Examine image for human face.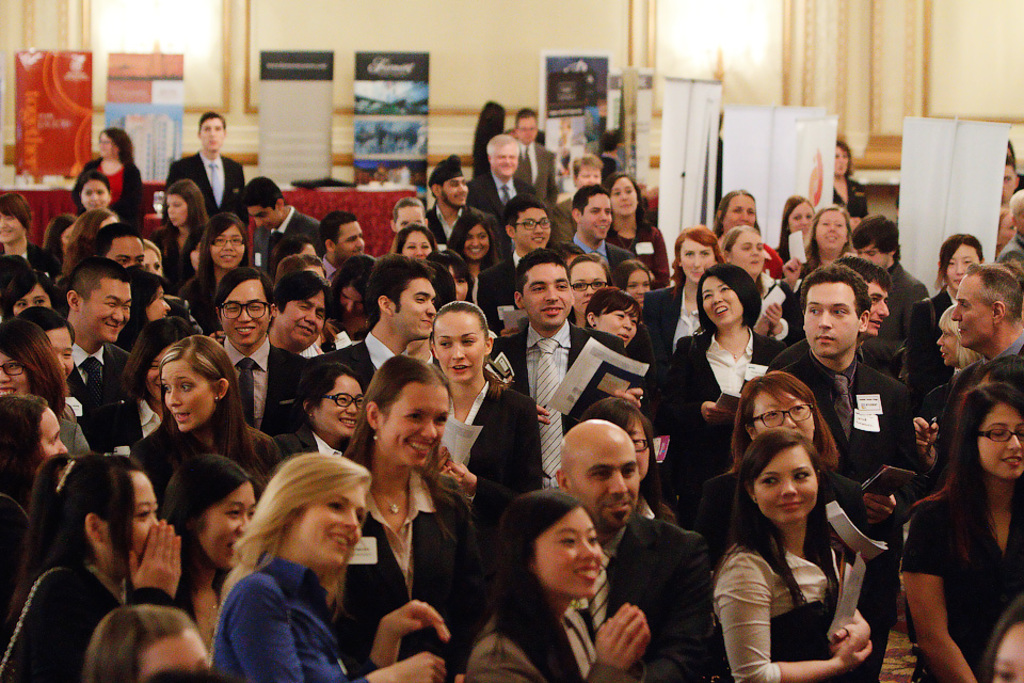
Examination result: {"left": 954, "top": 277, "right": 992, "bottom": 347}.
